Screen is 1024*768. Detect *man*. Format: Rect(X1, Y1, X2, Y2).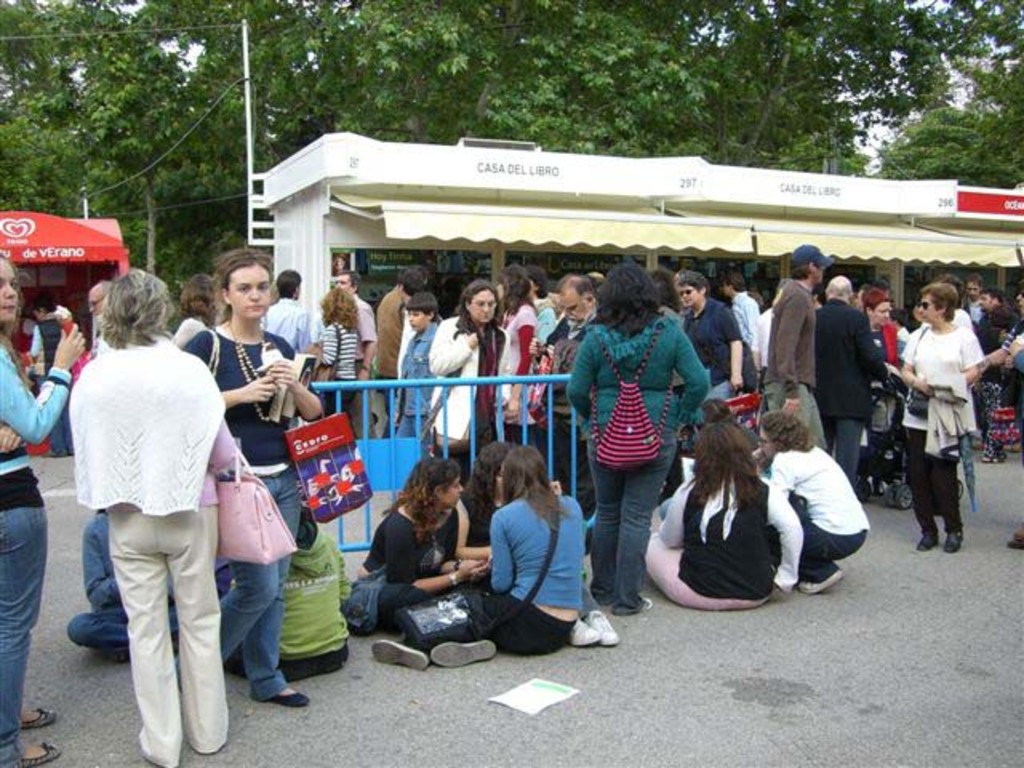
Rect(82, 278, 115, 346).
